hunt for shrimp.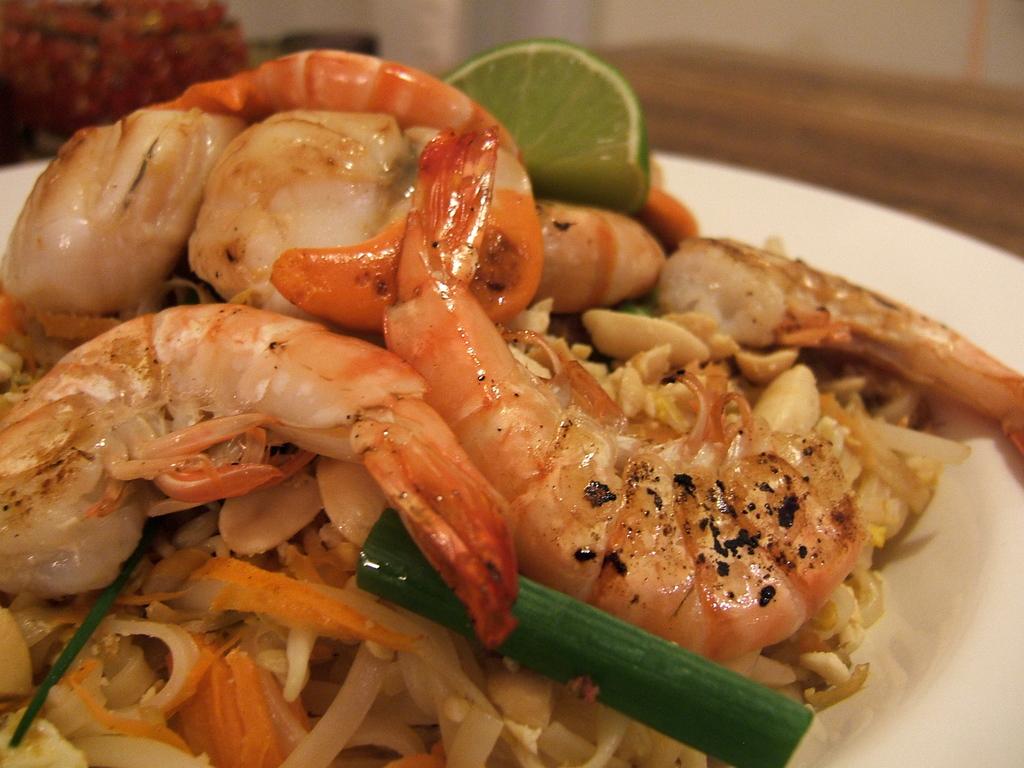
Hunted down at 0 303 518 648.
